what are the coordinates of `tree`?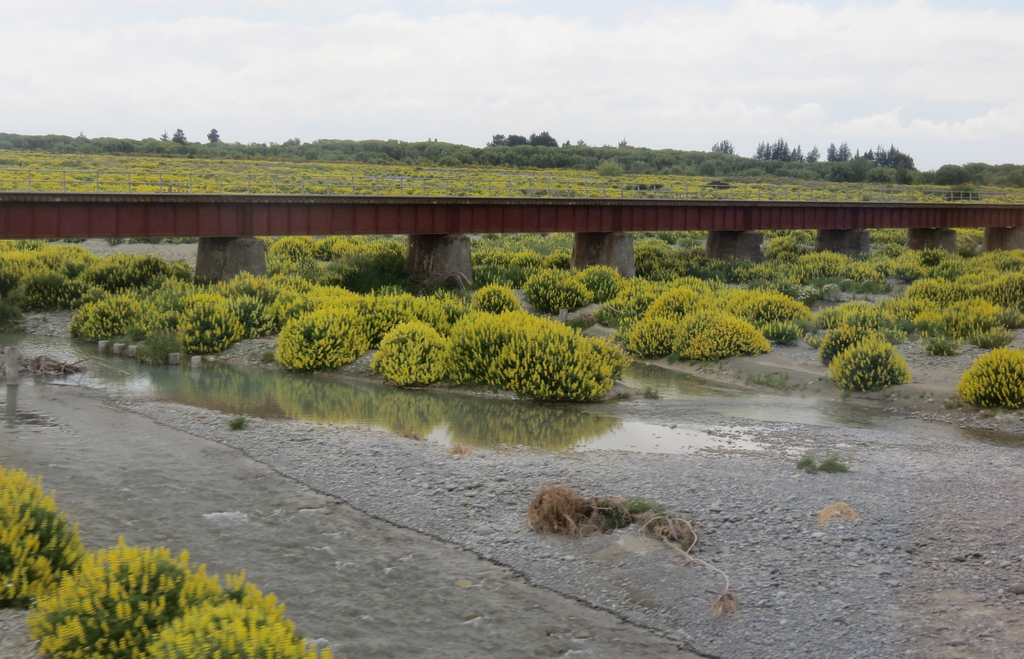
bbox(173, 131, 184, 140).
